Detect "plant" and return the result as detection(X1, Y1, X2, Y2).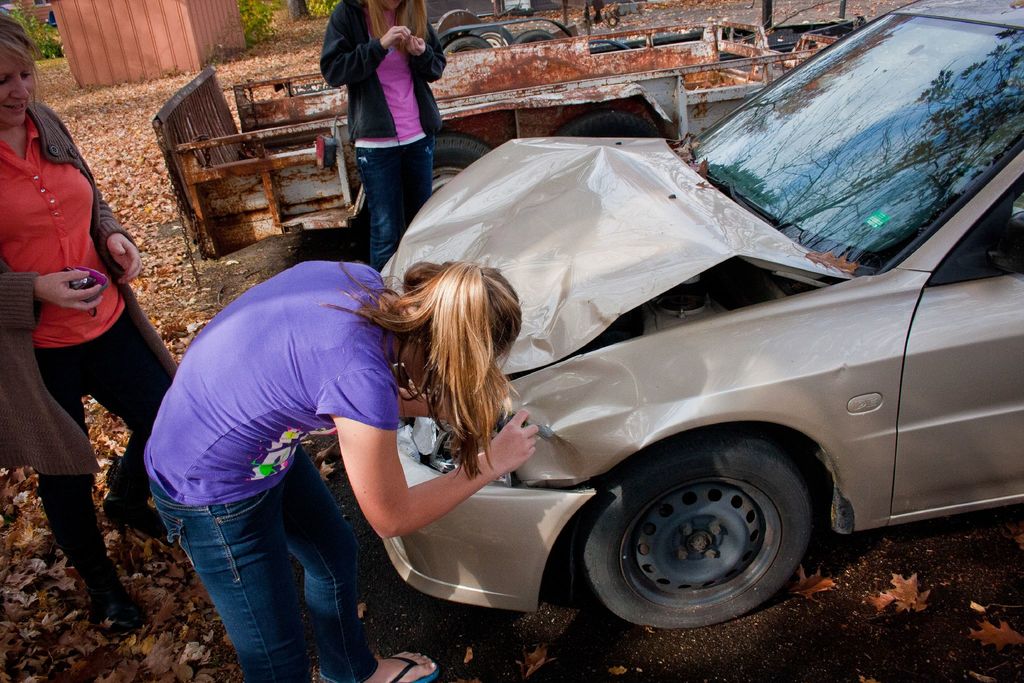
detection(239, 0, 278, 45).
